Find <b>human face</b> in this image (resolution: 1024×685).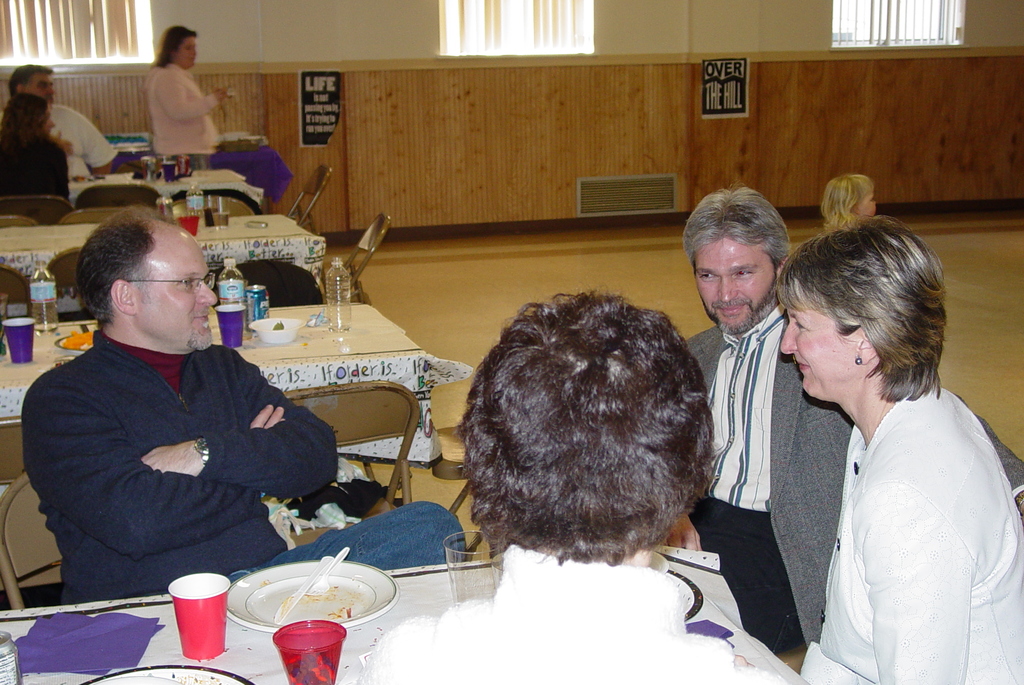
bbox=(782, 307, 870, 405).
